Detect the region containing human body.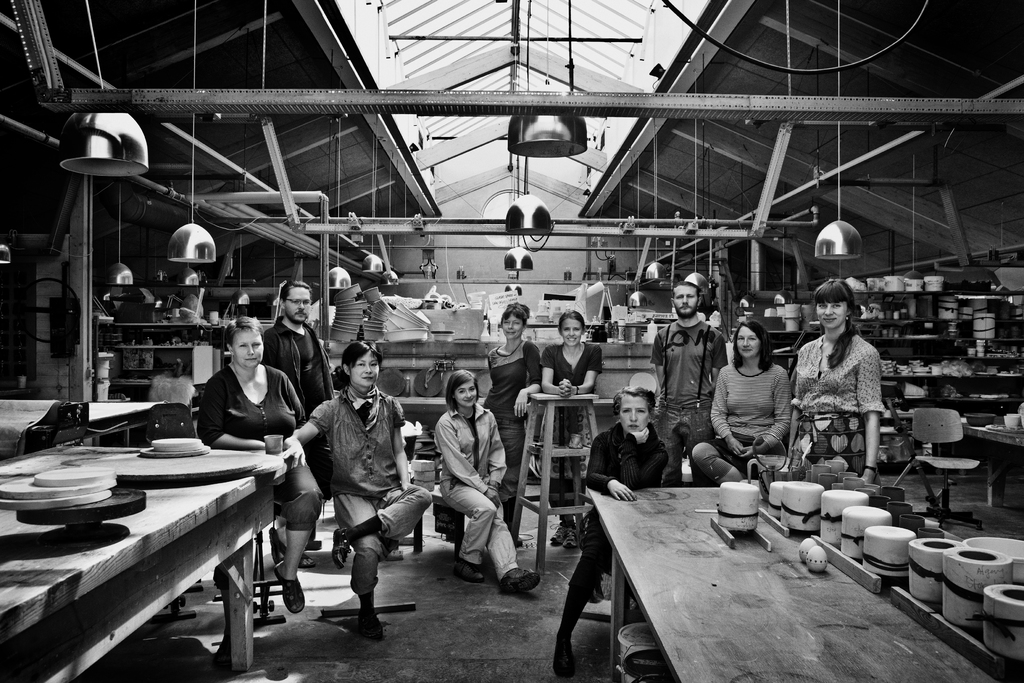
Rect(540, 311, 598, 547).
